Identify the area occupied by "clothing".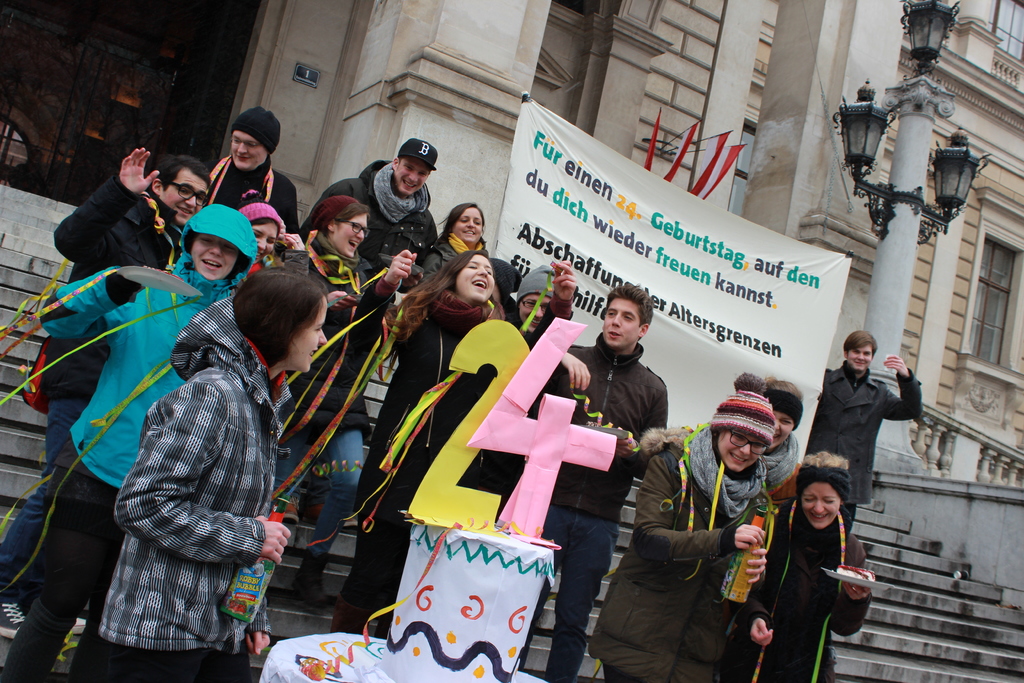
Area: select_region(714, 494, 877, 682).
